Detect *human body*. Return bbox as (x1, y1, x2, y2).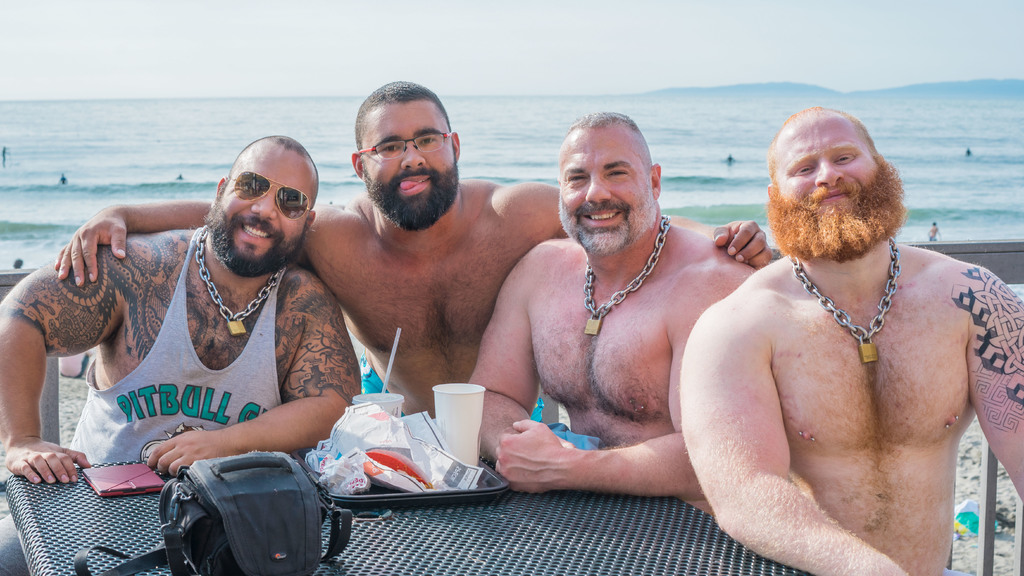
(671, 120, 1021, 568).
